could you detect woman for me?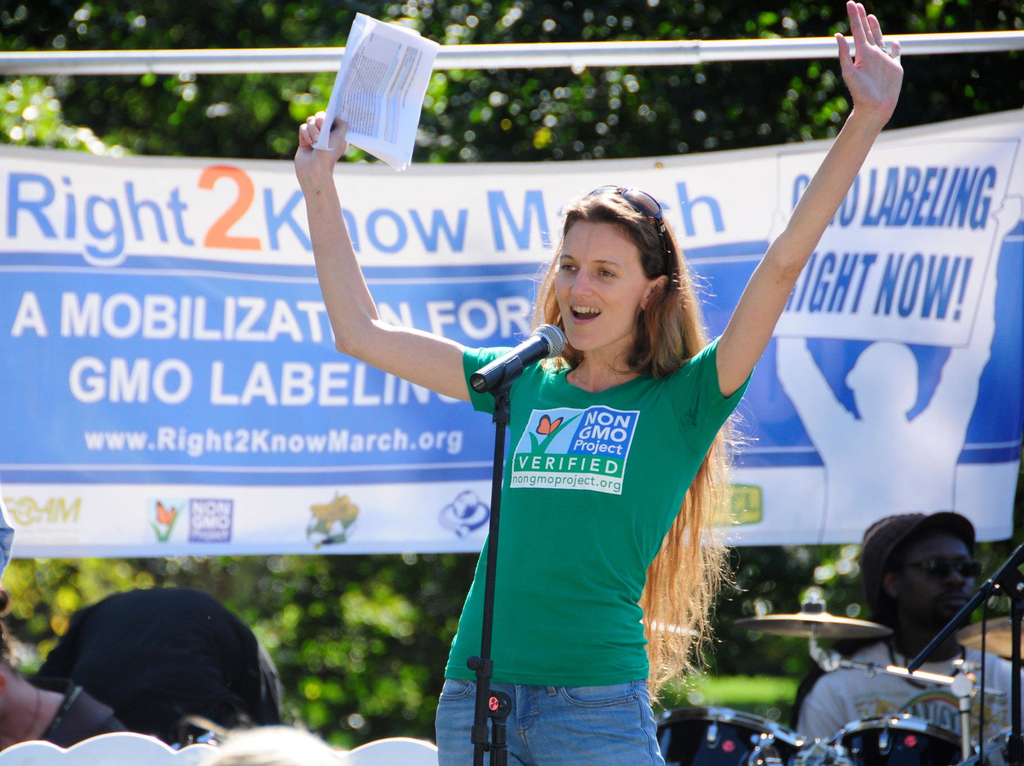
Detection result: detection(283, 109, 851, 765).
